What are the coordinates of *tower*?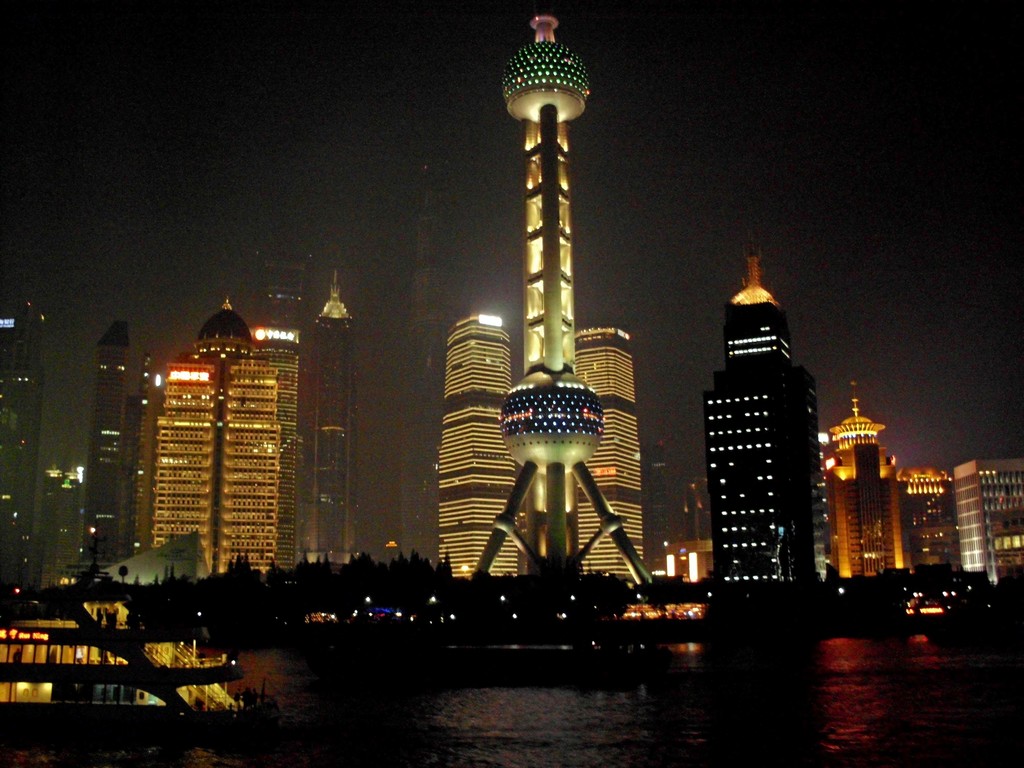
left=0, top=310, right=47, bottom=596.
